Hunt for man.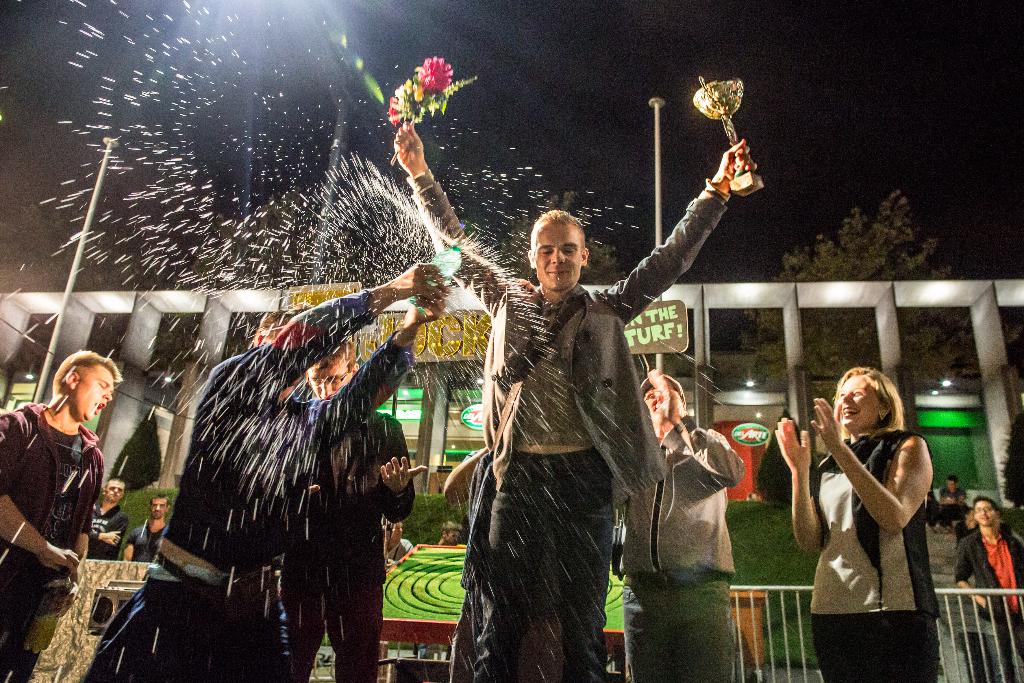
Hunted down at left=383, top=114, right=760, bottom=682.
